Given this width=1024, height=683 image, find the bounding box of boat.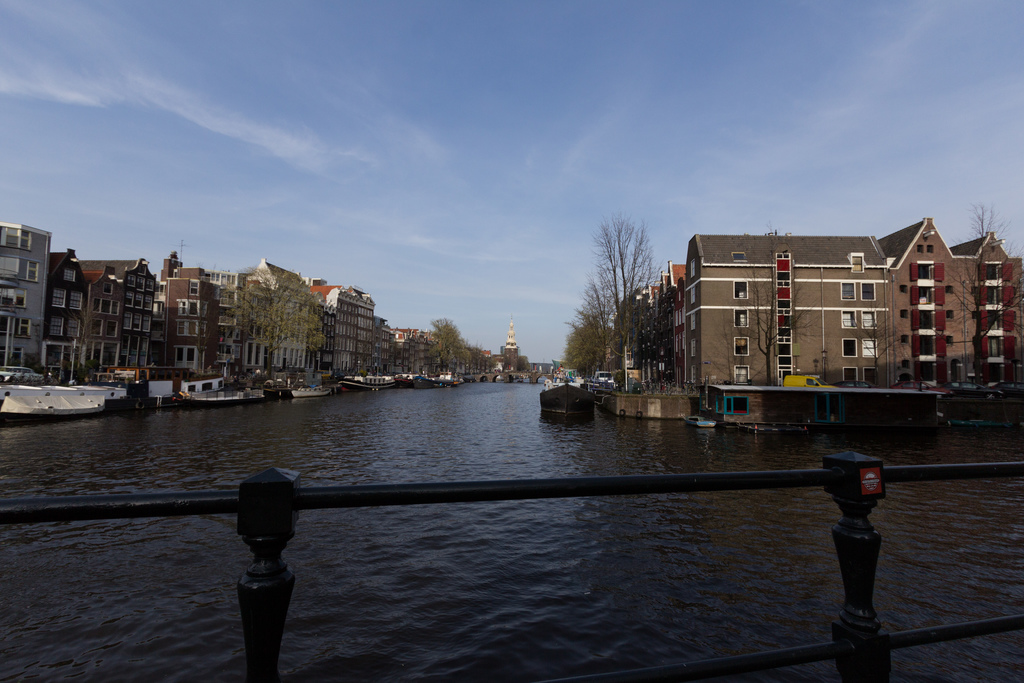
rect(440, 370, 461, 385).
